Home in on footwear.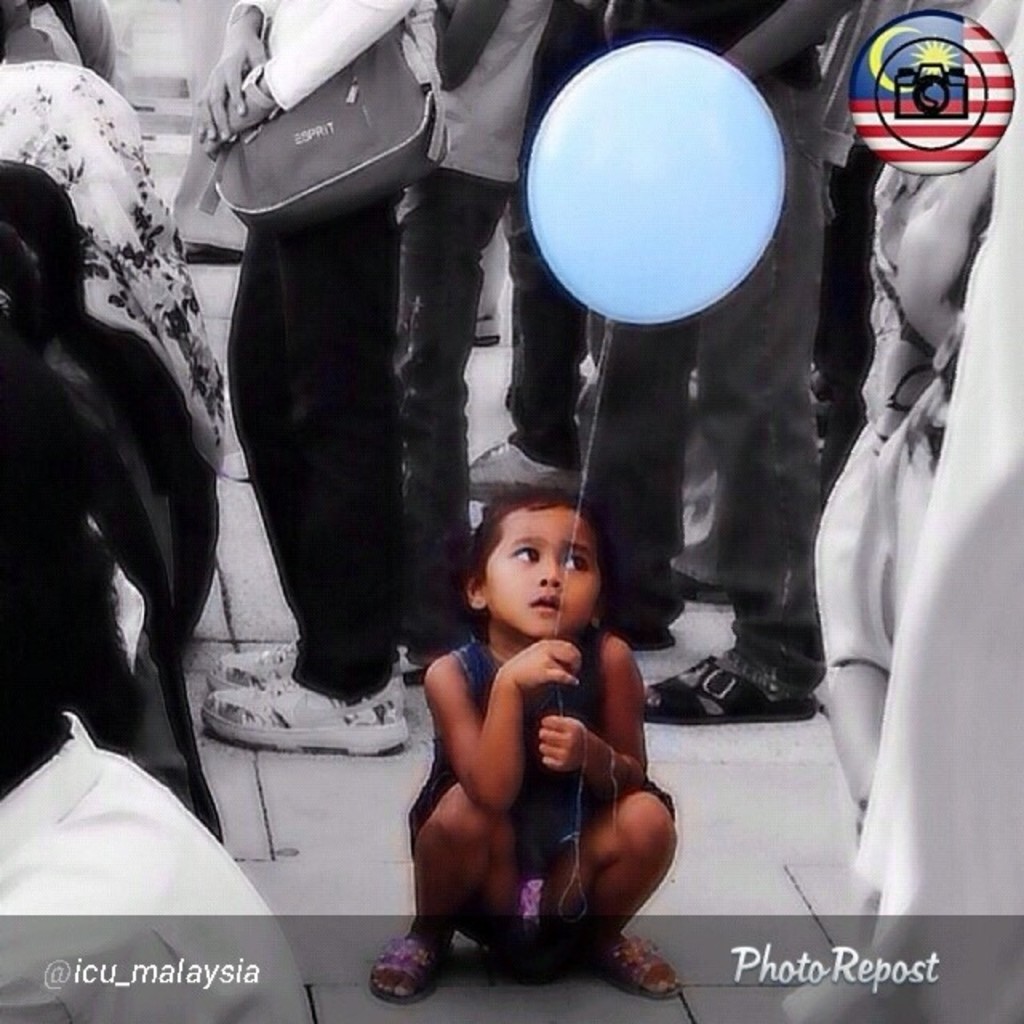
Homed in at <bbox>200, 674, 414, 762</bbox>.
